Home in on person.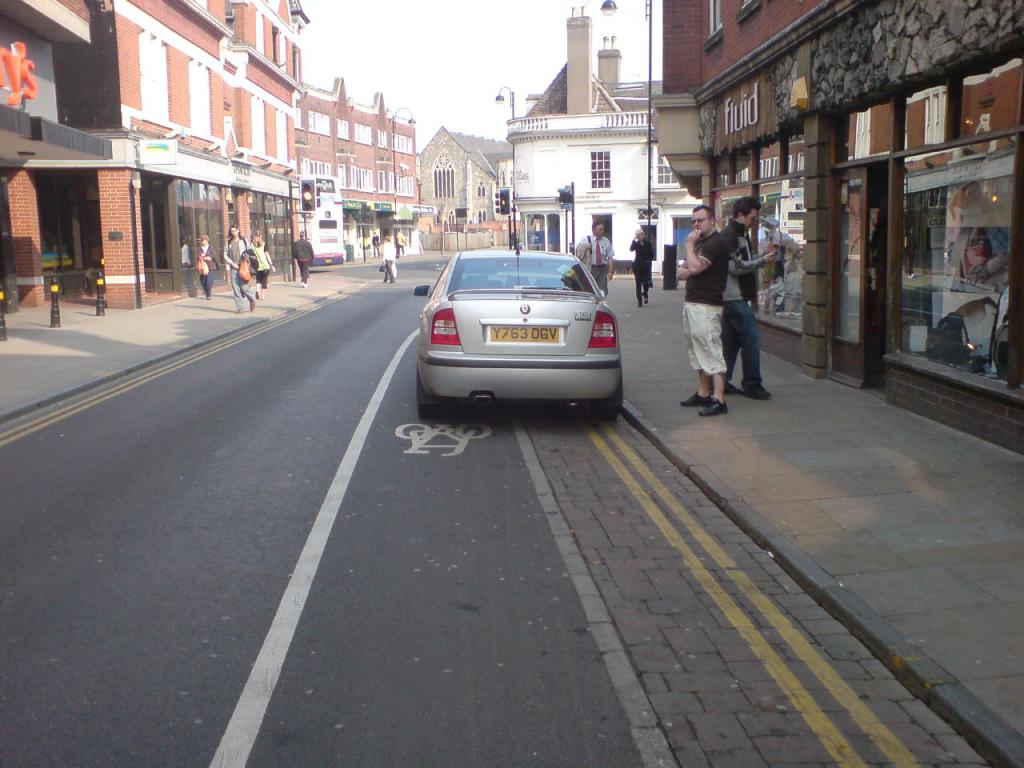
Homed in at [381, 228, 397, 288].
